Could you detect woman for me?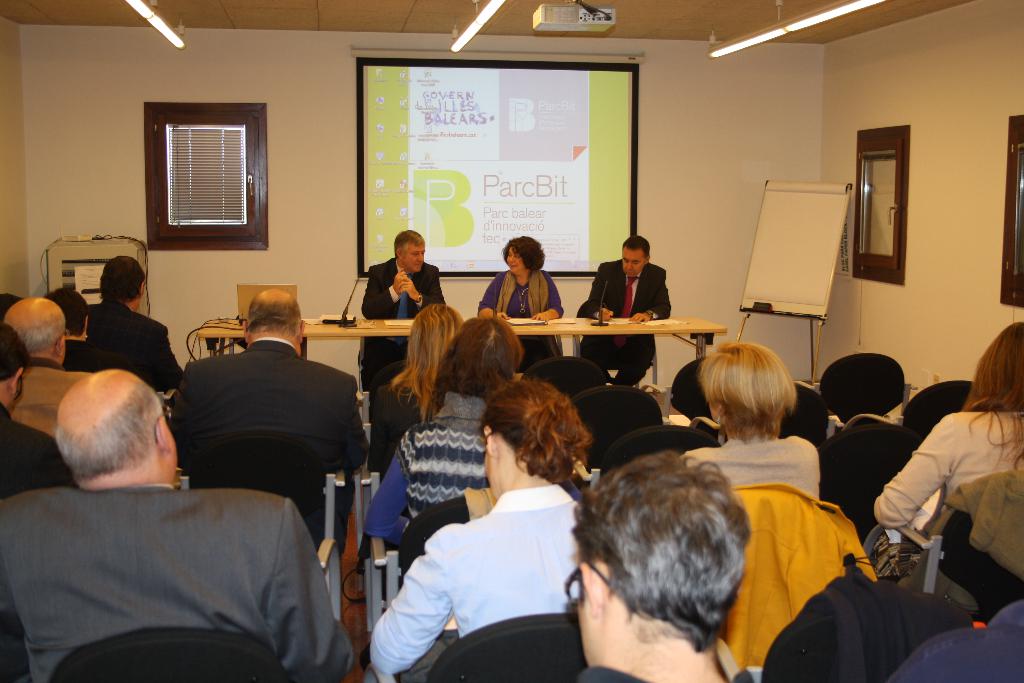
Detection result: <box>367,318,596,548</box>.
